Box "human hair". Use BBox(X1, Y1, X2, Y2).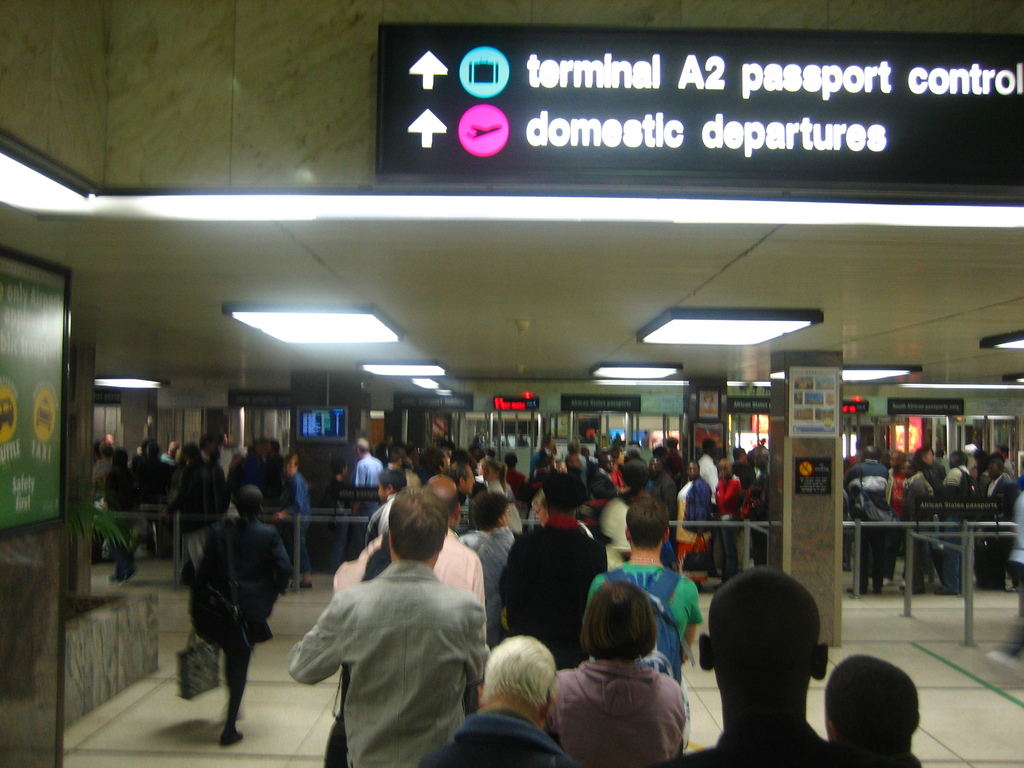
BBox(910, 445, 929, 465).
